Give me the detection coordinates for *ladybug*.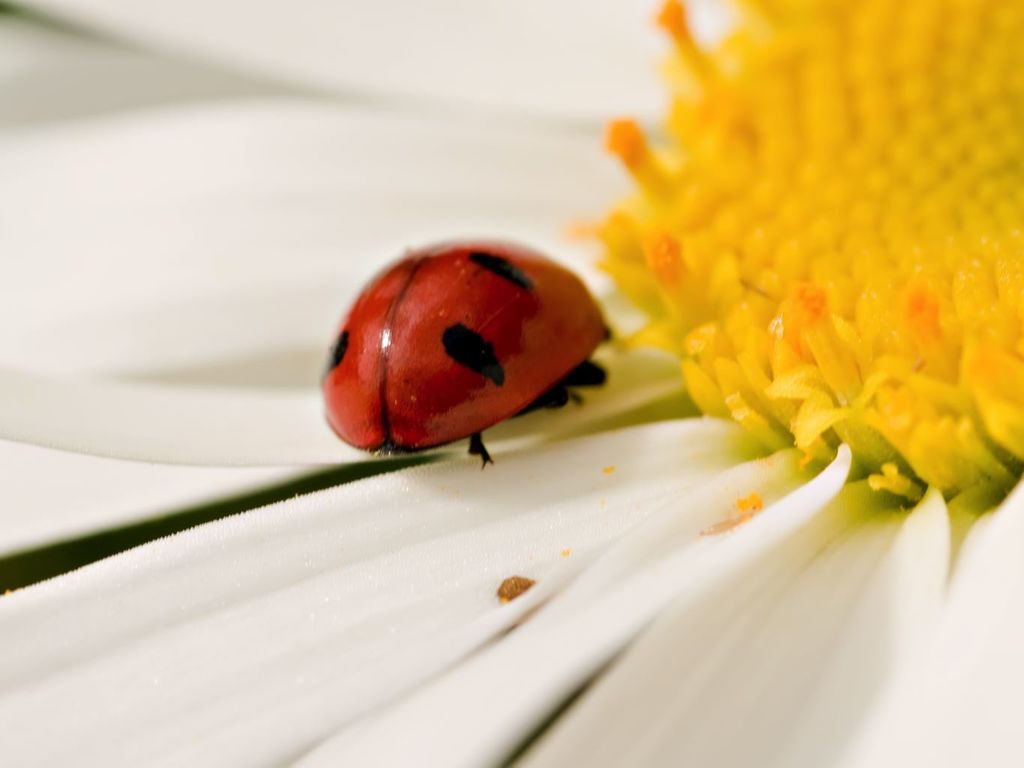
rect(318, 240, 614, 468).
